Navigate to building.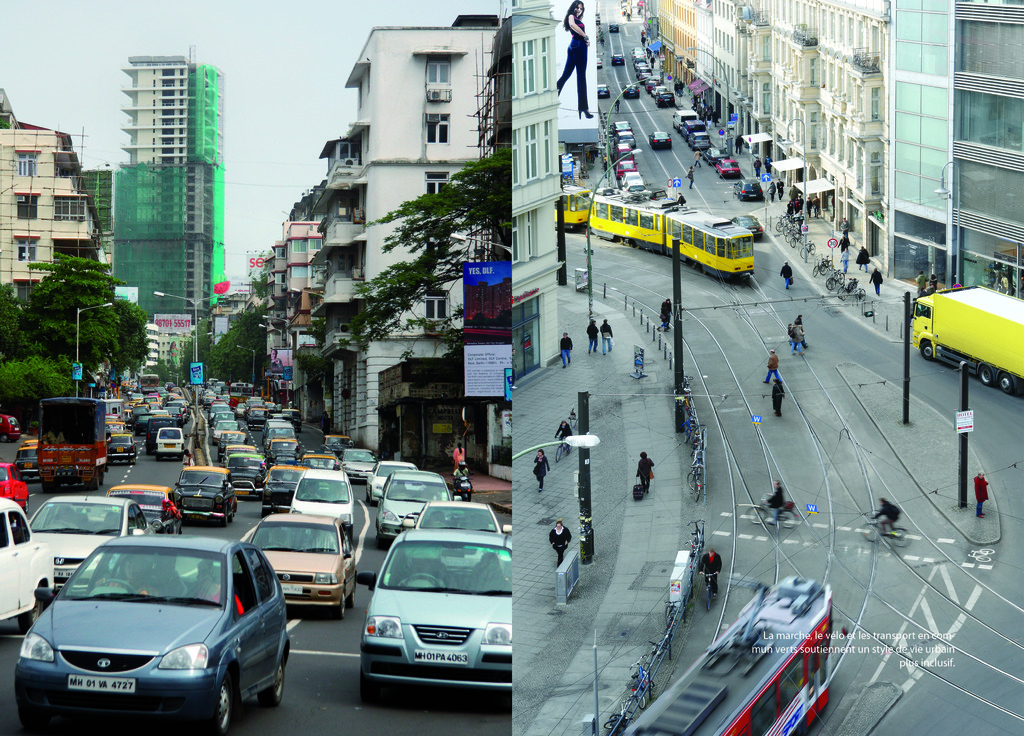
Navigation target: <region>0, 87, 101, 309</region>.
